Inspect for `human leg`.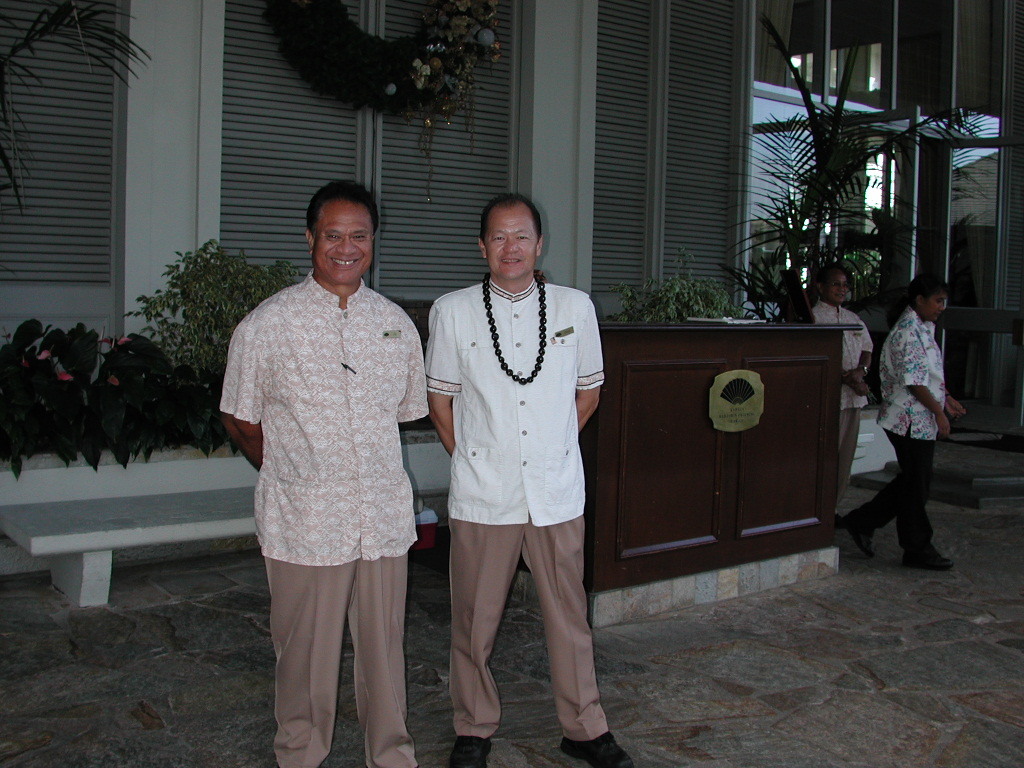
Inspection: bbox(261, 493, 343, 767).
